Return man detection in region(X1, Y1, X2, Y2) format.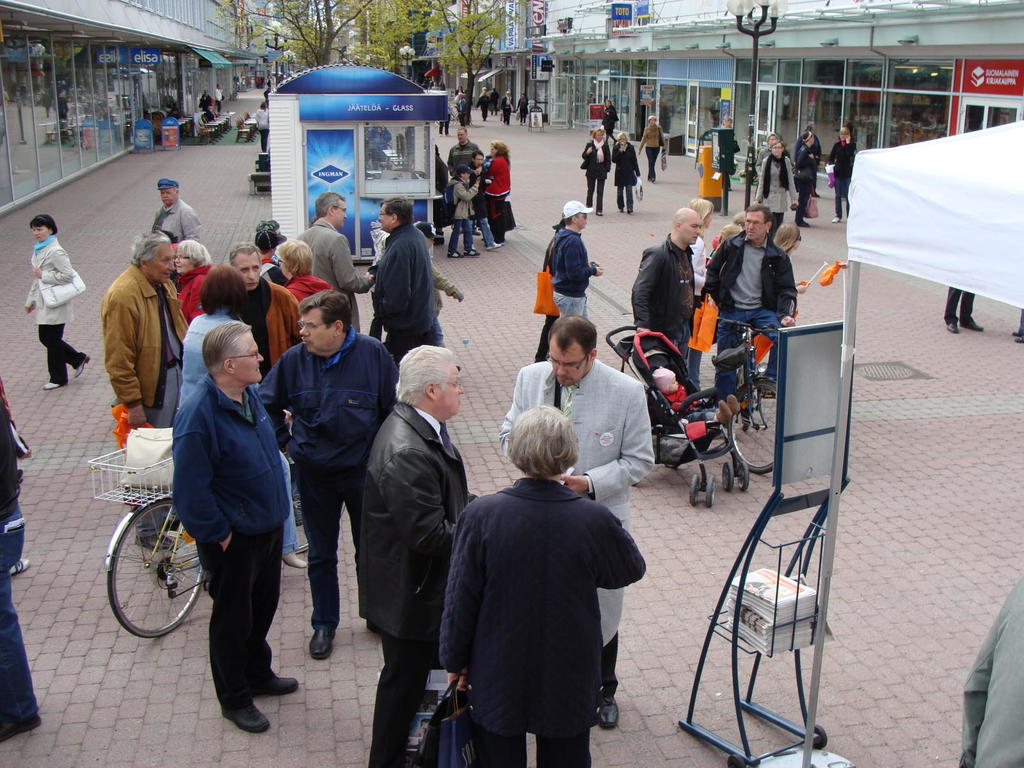
region(367, 201, 440, 364).
